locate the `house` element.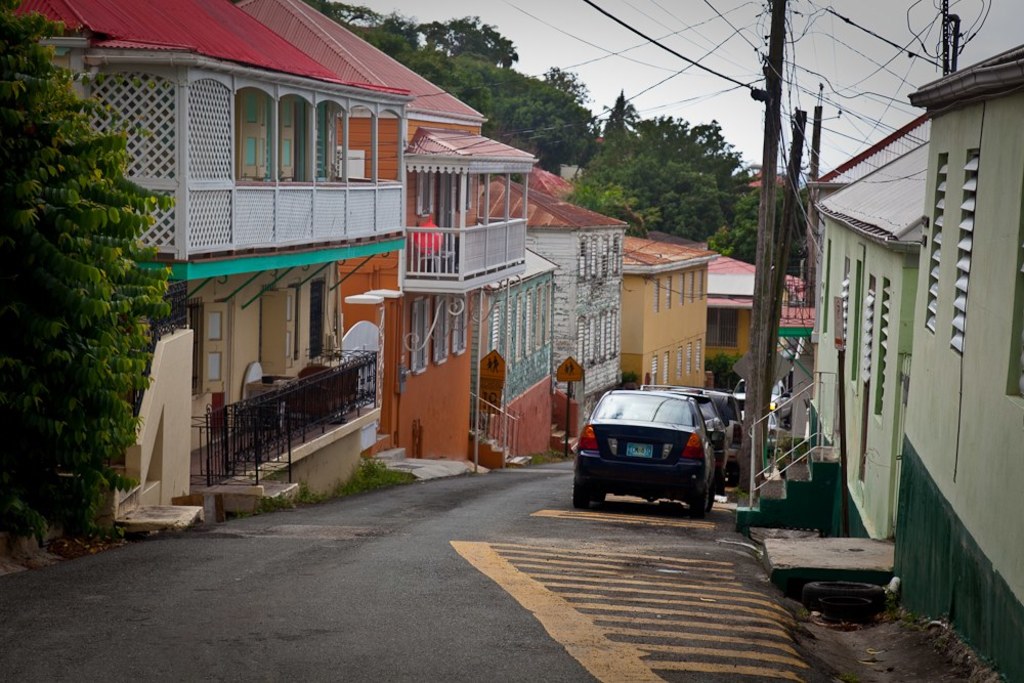
Element bbox: {"x1": 0, "y1": 0, "x2": 409, "y2": 522}.
